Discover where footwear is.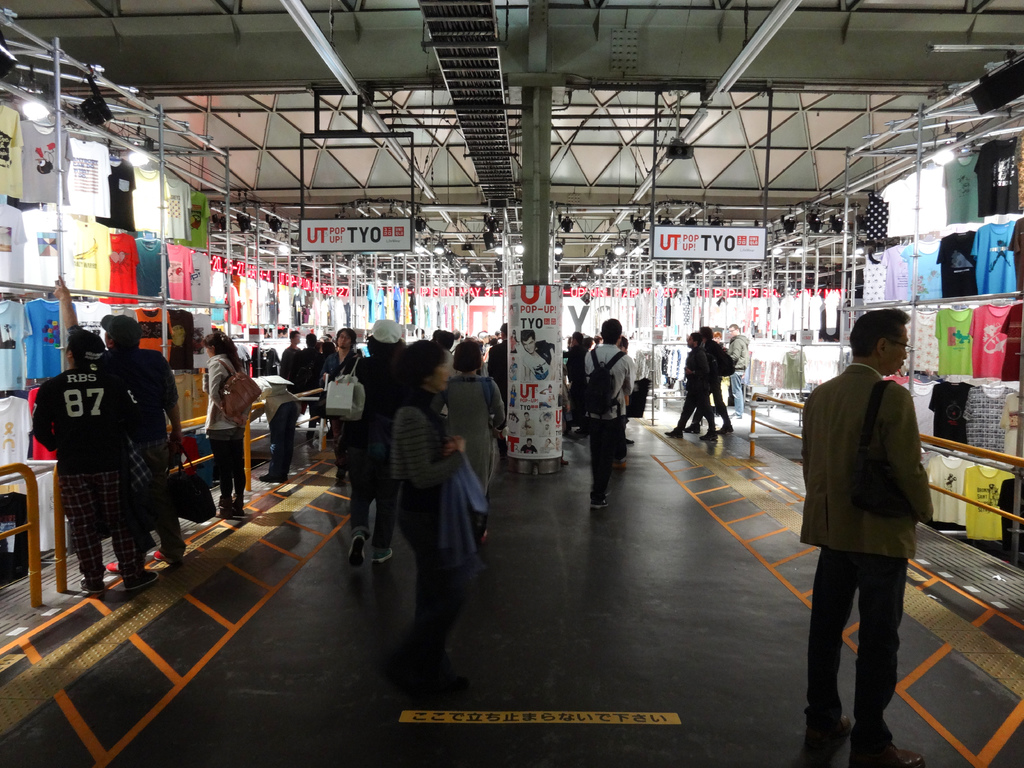
Discovered at bbox(718, 420, 735, 435).
